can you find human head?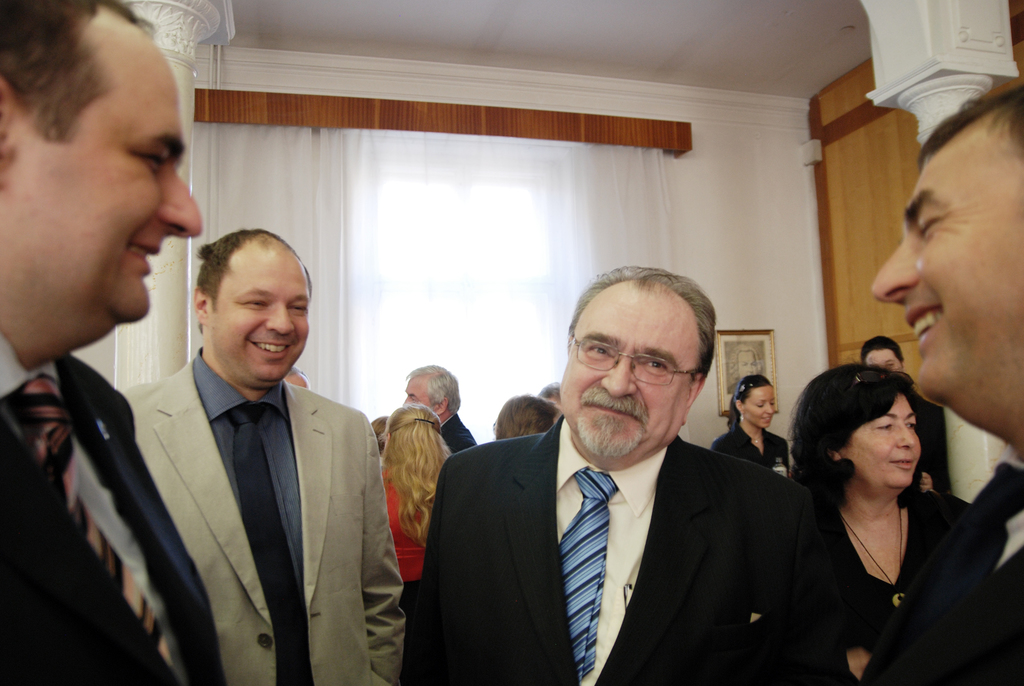
Yes, bounding box: (542,378,563,416).
